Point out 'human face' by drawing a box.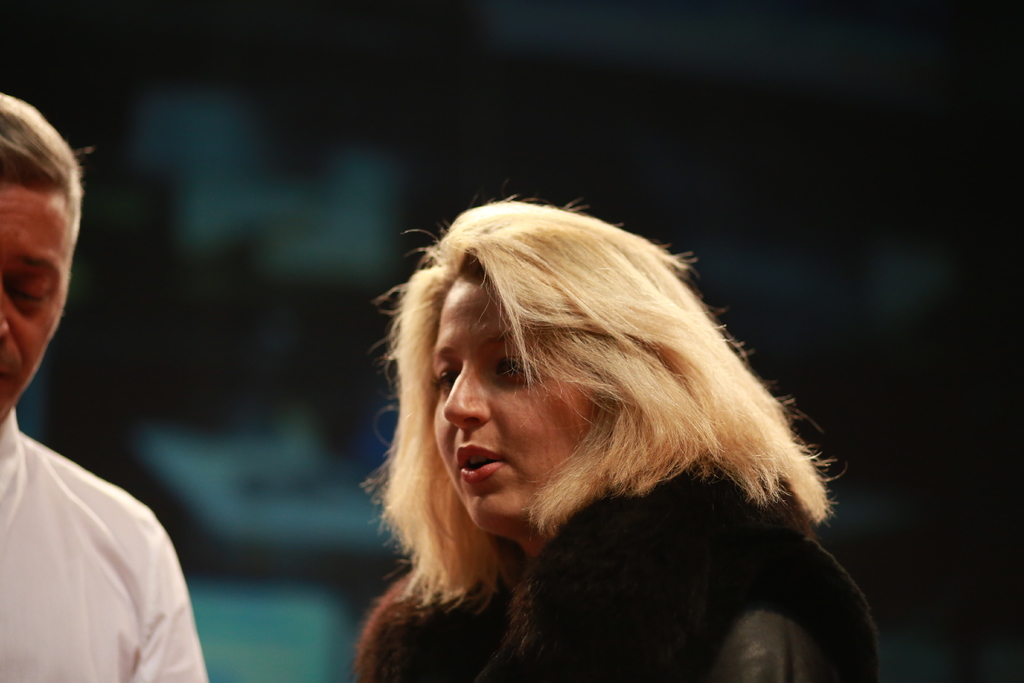
{"x1": 0, "y1": 178, "x2": 72, "y2": 418}.
